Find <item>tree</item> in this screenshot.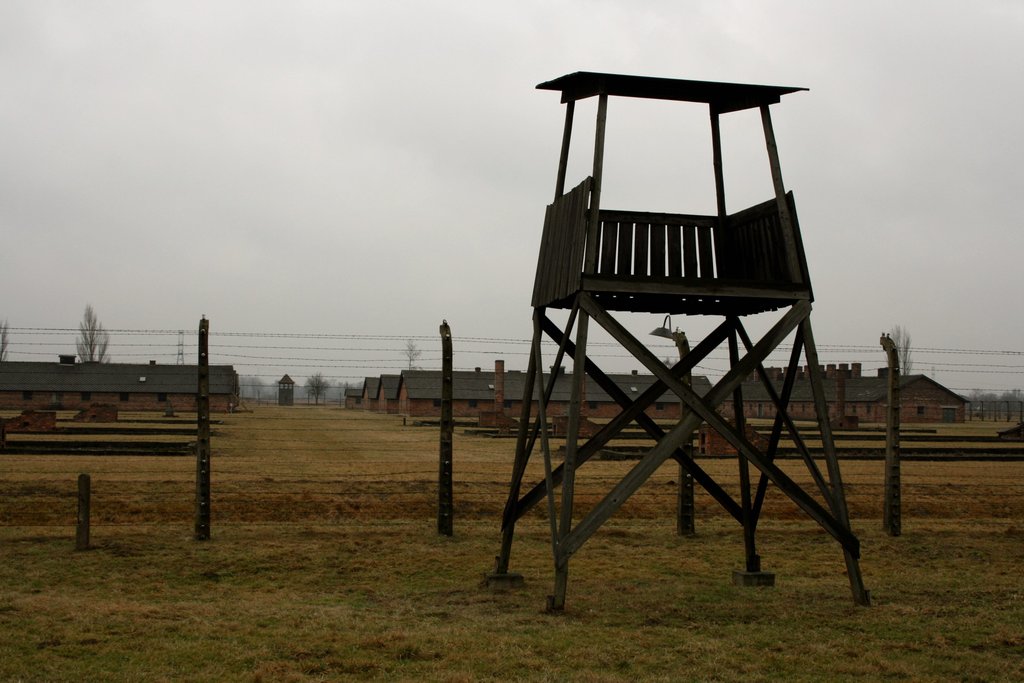
The bounding box for <item>tree</item> is box=[72, 300, 113, 366].
